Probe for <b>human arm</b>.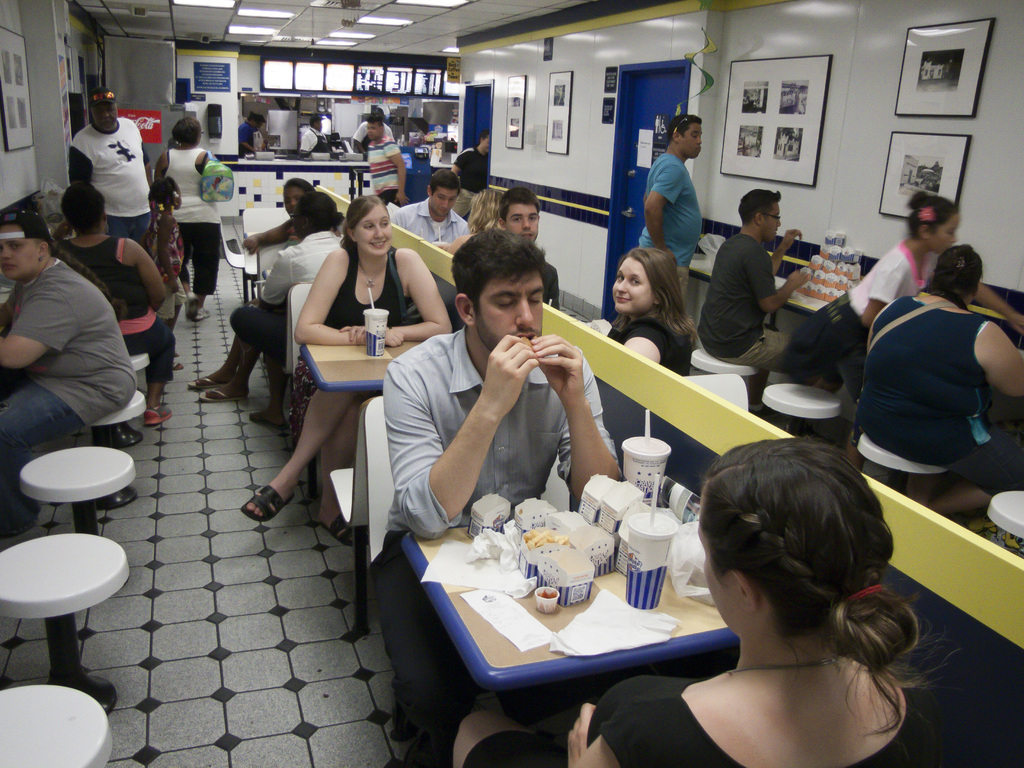
Probe result: <box>746,250,814,316</box>.
